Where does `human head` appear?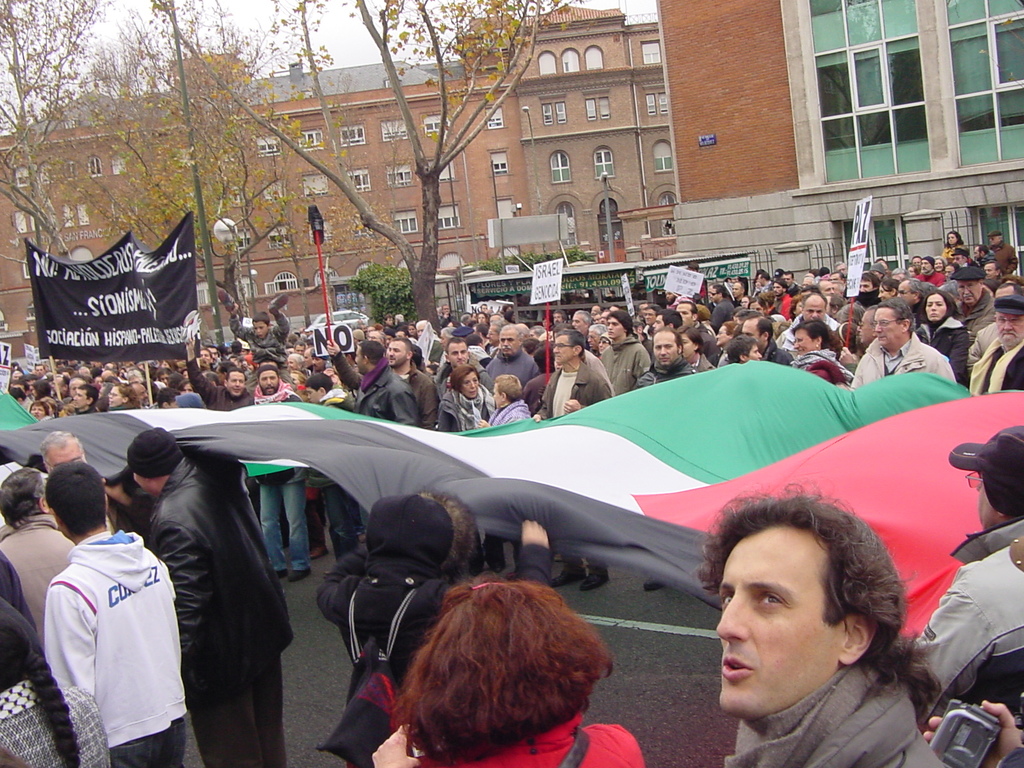
Appears at 124, 426, 186, 495.
